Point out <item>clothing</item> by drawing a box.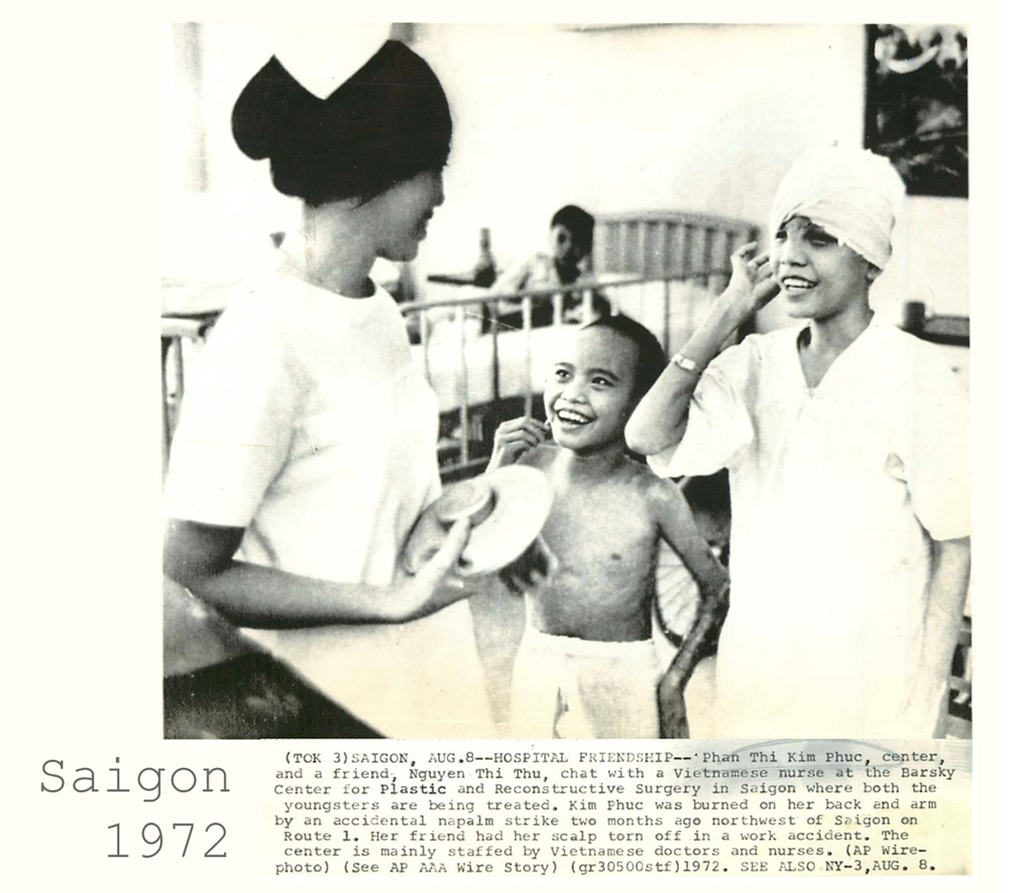
bbox=[159, 223, 495, 745].
